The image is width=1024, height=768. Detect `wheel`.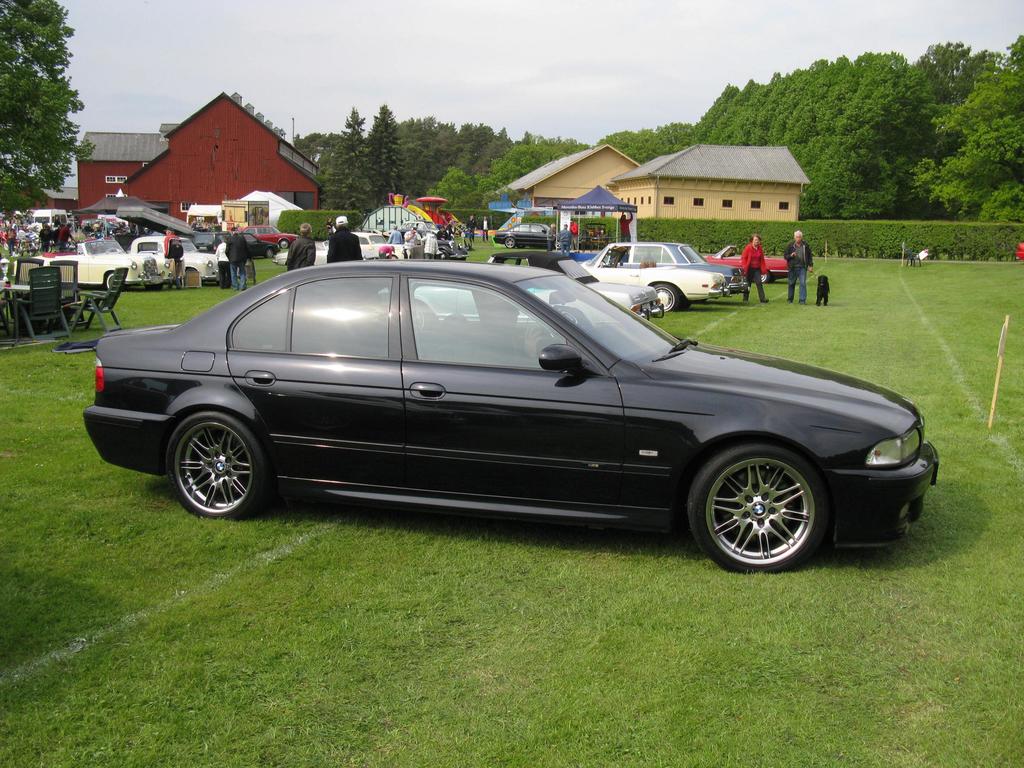
Detection: pyautogui.locateOnScreen(164, 413, 277, 524).
